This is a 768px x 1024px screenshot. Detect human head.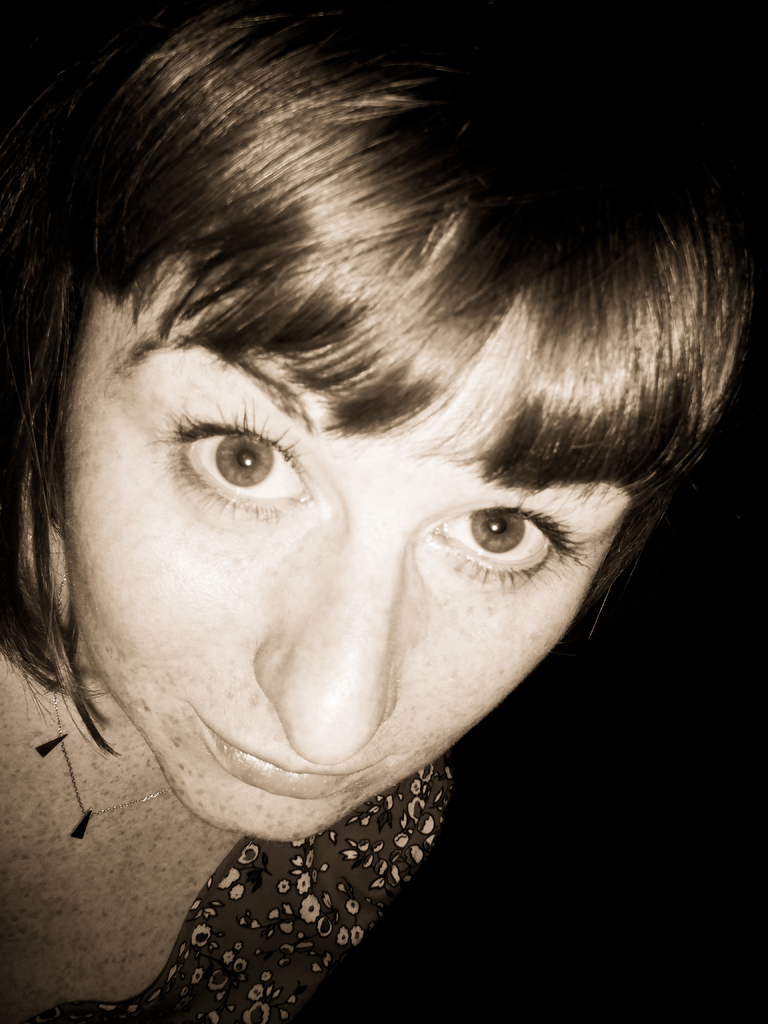
rect(49, 19, 665, 916).
